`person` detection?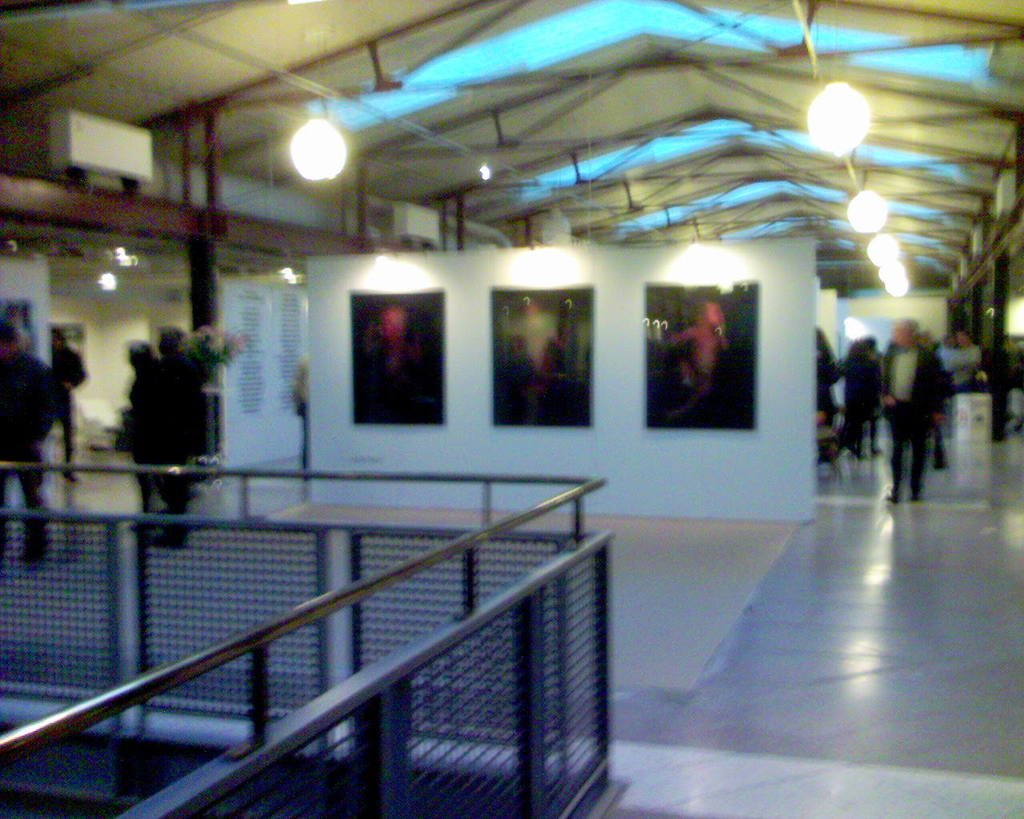
rect(878, 316, 946, 503)
